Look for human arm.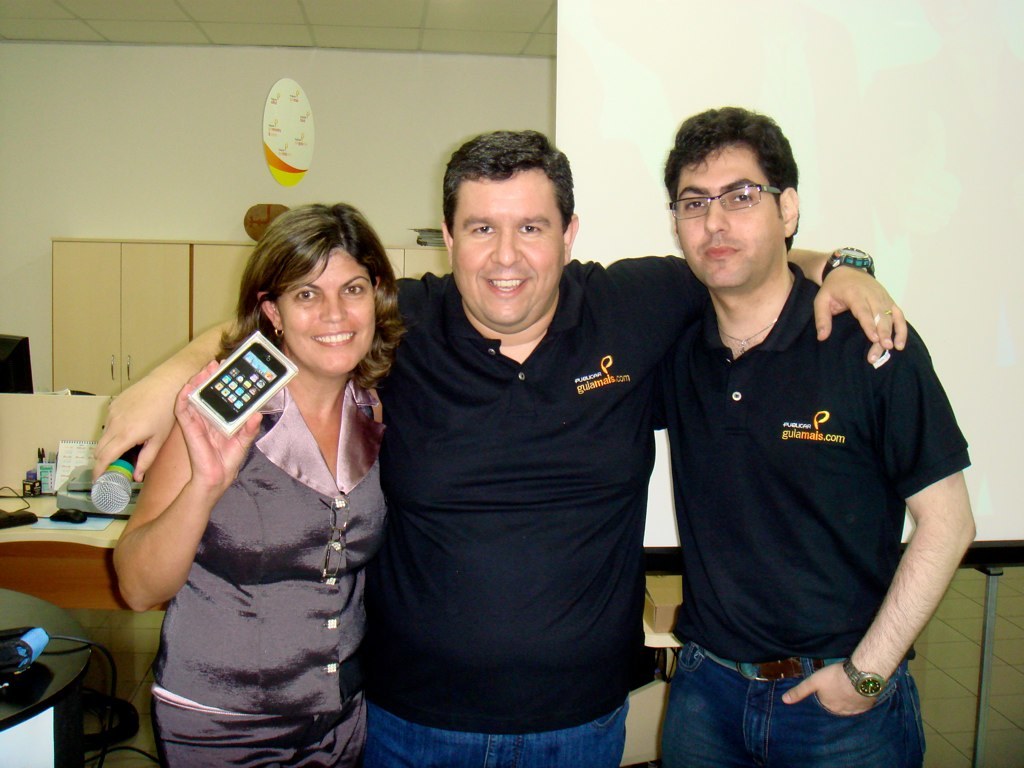
Found: left=616, top=240, right=908, bottom=362.
